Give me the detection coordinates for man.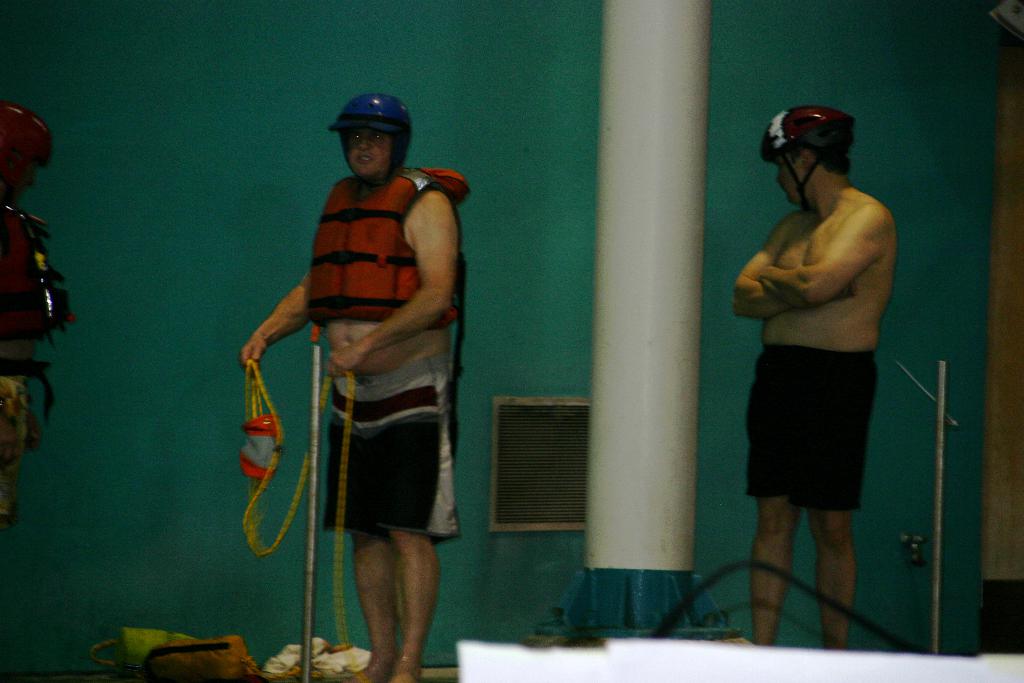
bbox=(0, 103, 68, 508).
